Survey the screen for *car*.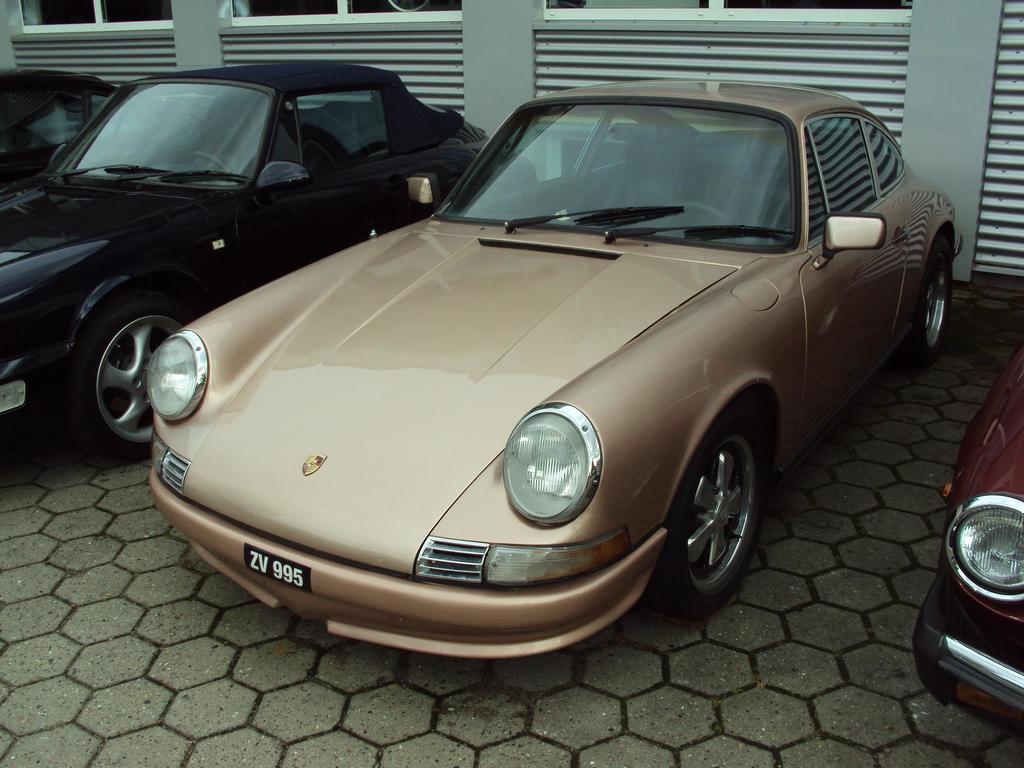
Survey found: crop(150, 77, 956, 625).
